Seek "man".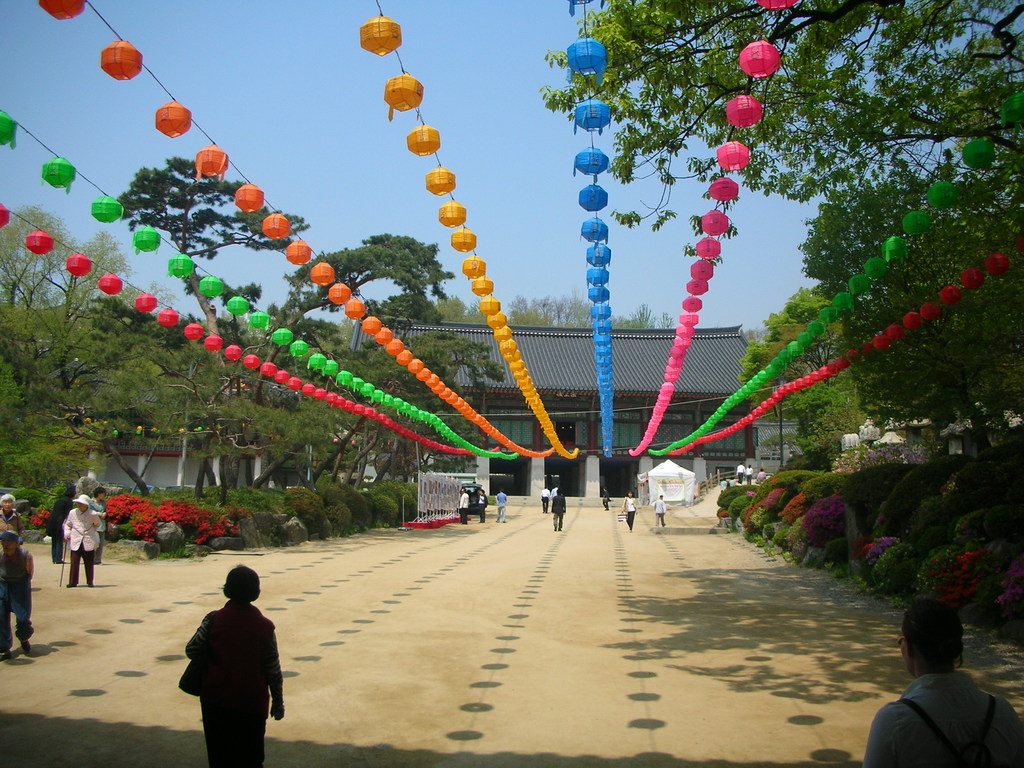
<bbox>719, 477, 727, 491</bbox>.
